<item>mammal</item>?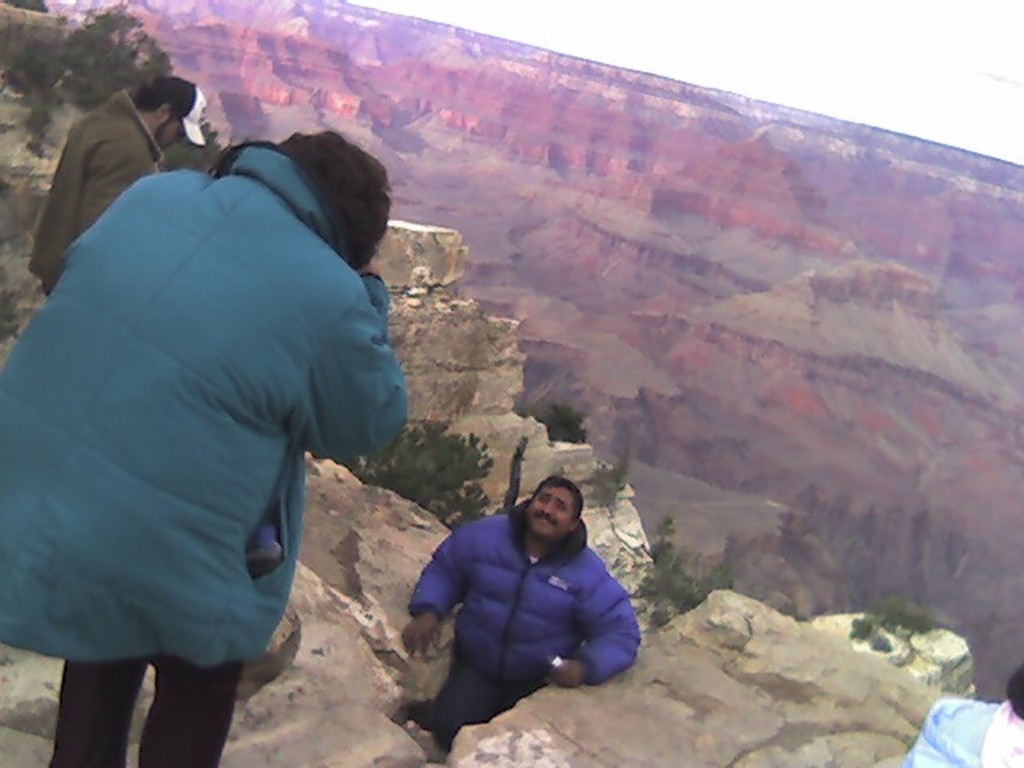
(29, 77, 210, 296)
